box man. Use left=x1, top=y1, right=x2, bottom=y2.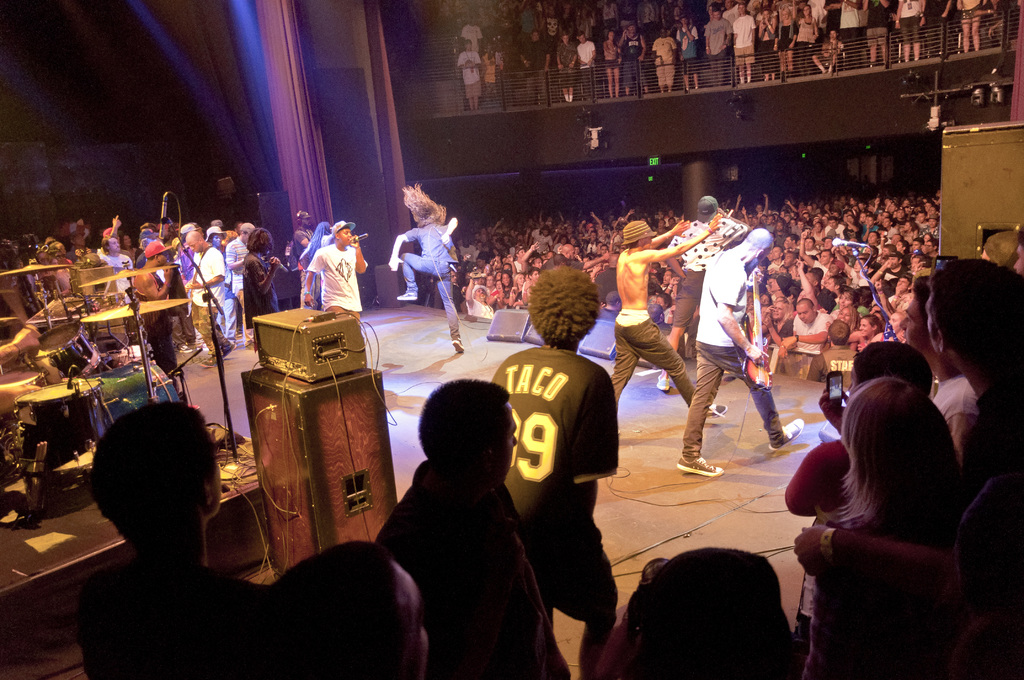
left=730, top=4, right=755, bottom=77.
